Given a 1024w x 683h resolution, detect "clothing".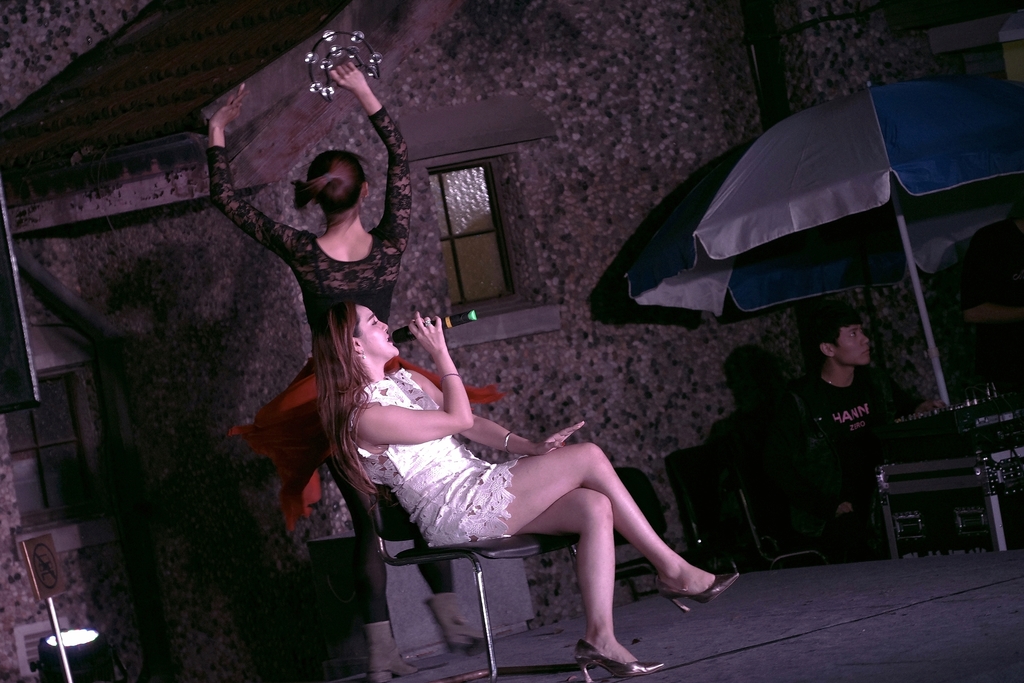
<box>353,366,528,547</box>.
